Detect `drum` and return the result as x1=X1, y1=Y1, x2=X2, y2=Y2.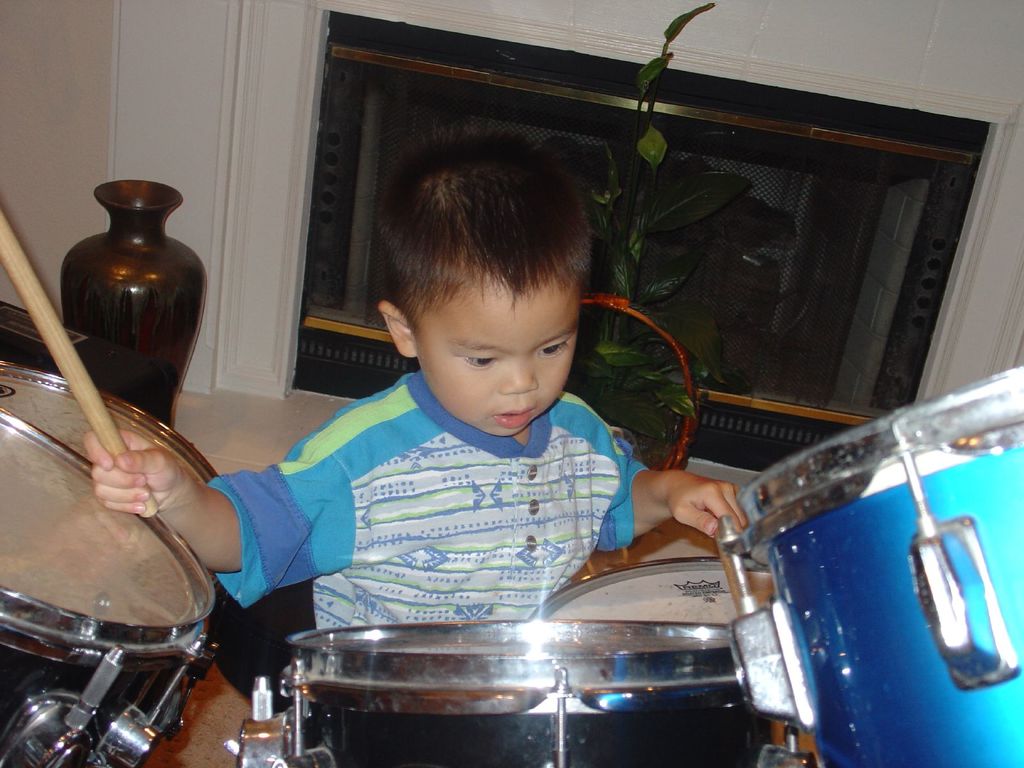
x1=280, y1=616, x2=773, y2=767.
